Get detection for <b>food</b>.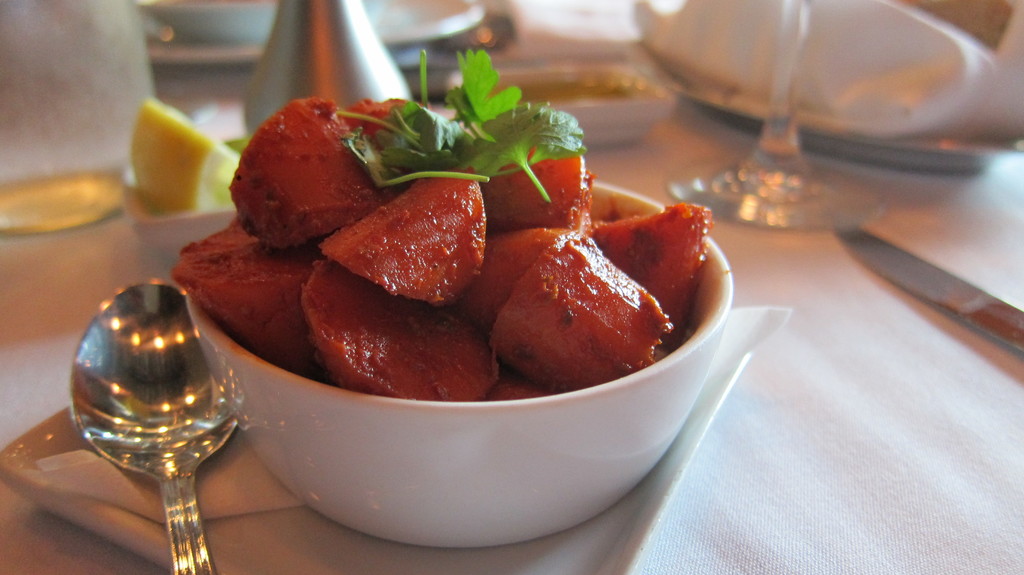
Detection: pyautogui.locateOnScreen(116, 92, 248, 216).
